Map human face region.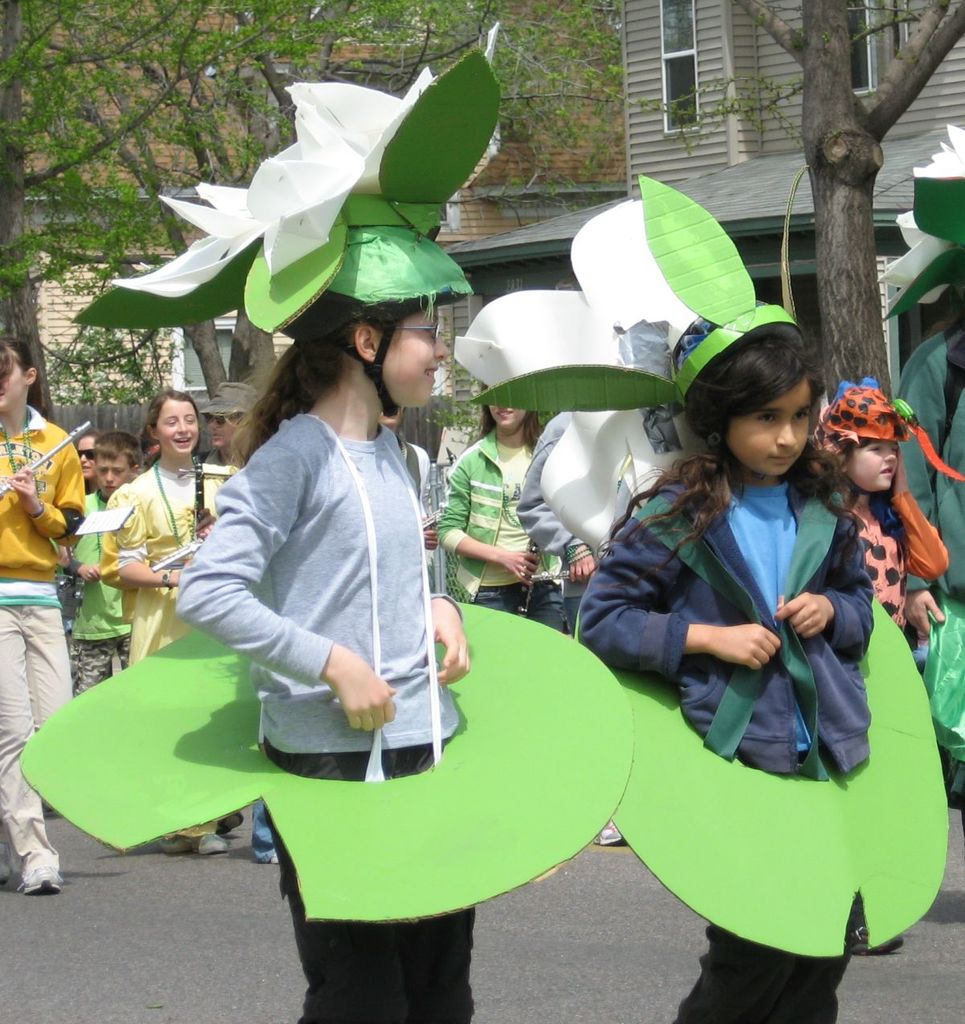
Mapped to region(158, 406, 202, 461).
